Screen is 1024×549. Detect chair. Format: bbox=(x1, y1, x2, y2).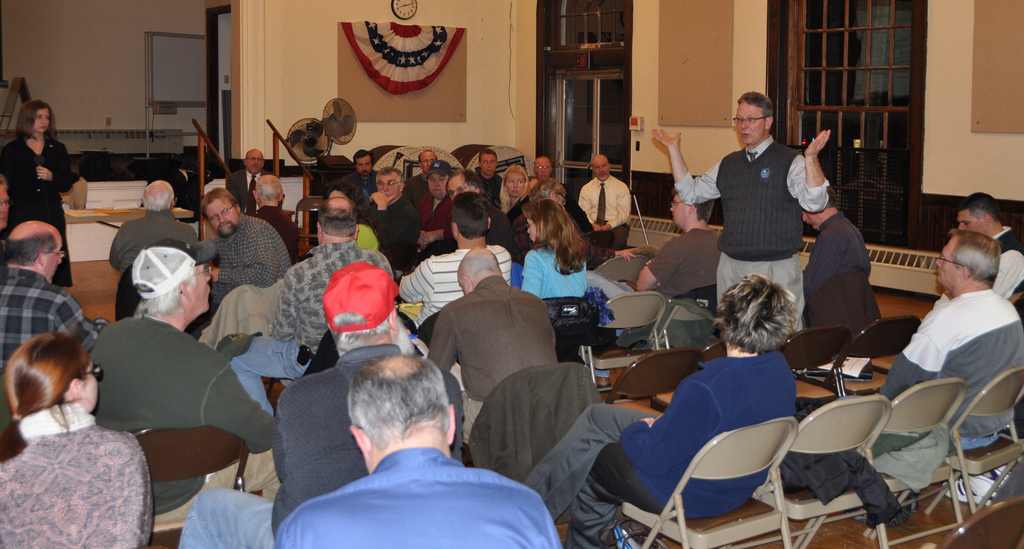
bbox=(652, 337, 725, 411).
